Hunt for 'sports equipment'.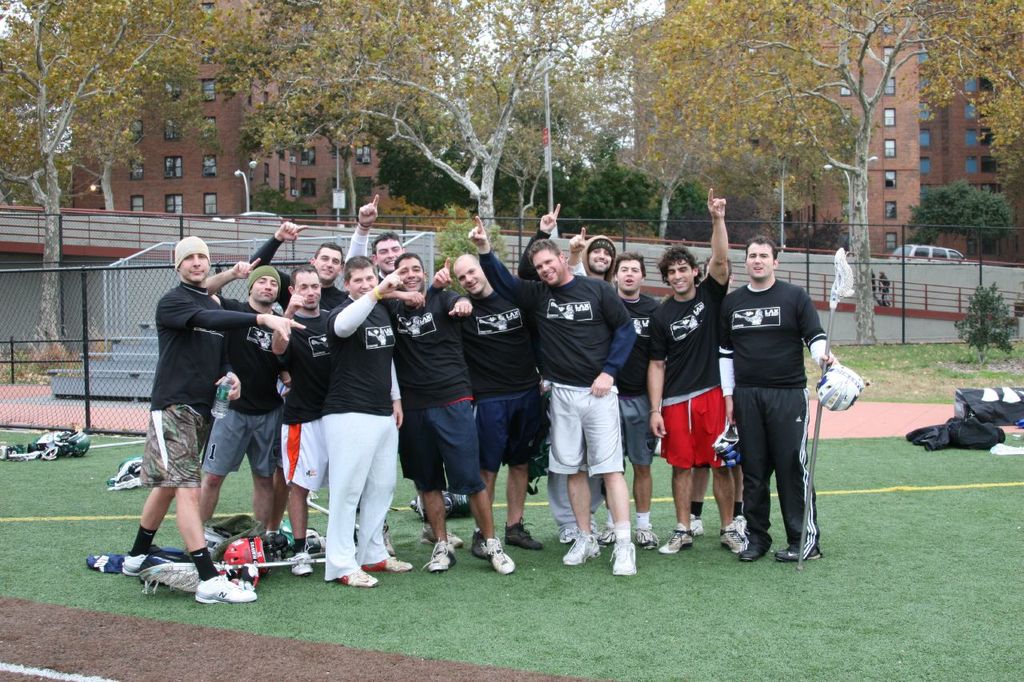
Hunted down at bbox=(715, 424, 742, 468).
